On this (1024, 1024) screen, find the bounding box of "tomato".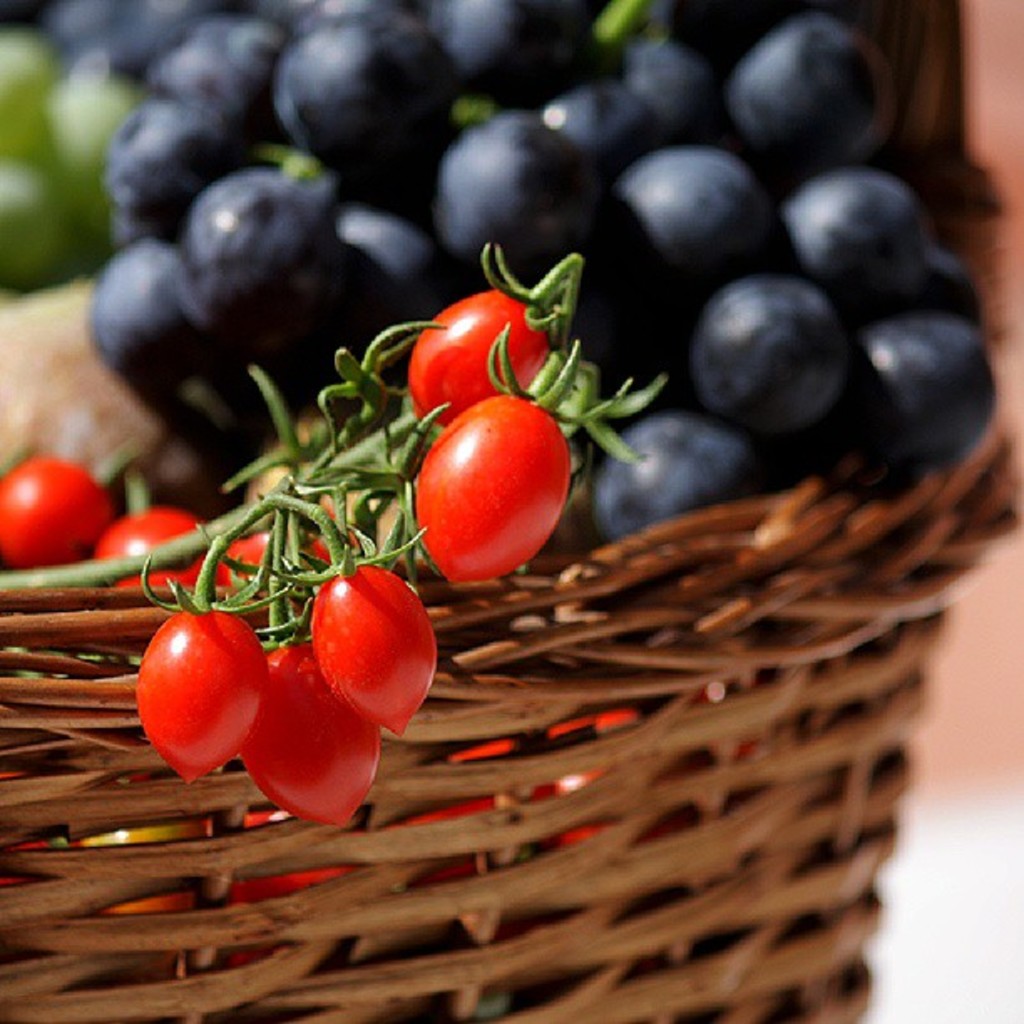
Bounding box: [x1=131, y1=604, x2=268, y2=781].
